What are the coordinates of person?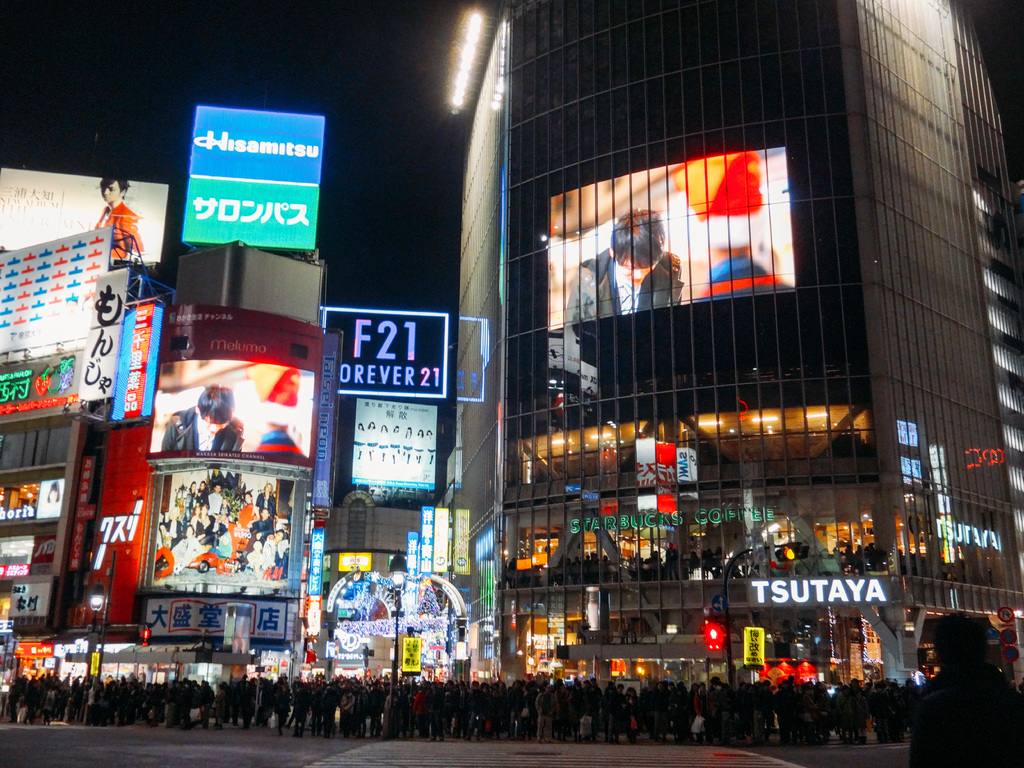
pyautogui.locateOnScreen(156, 468, 293, 582).
